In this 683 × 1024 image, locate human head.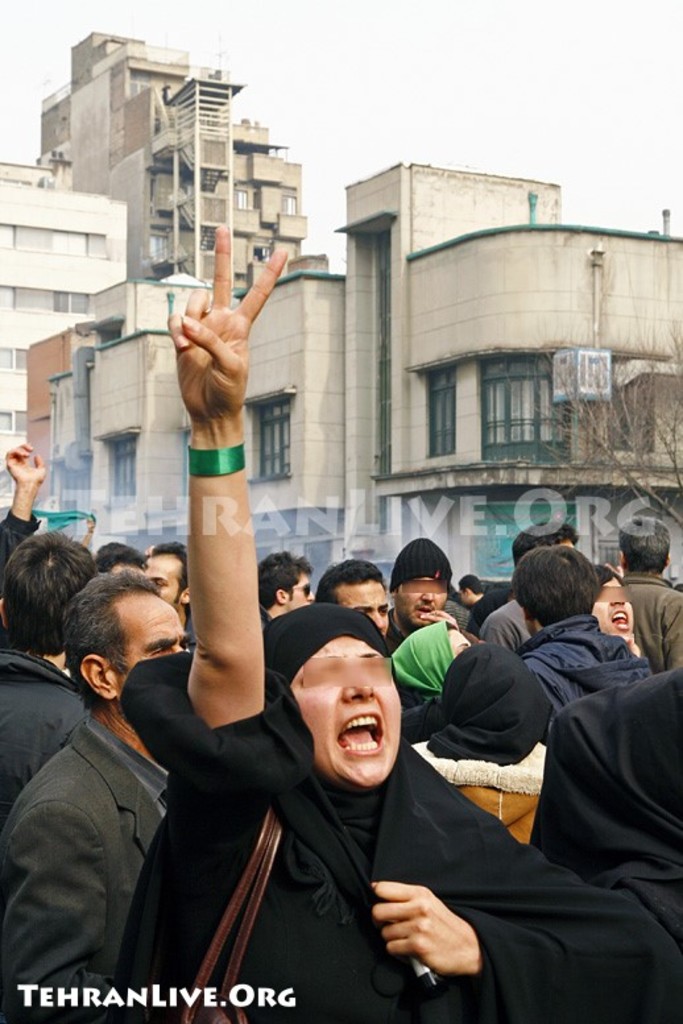
Bounding box: {"x1": 282, "y1": 588, "x2": 403, "y2": 791}.
